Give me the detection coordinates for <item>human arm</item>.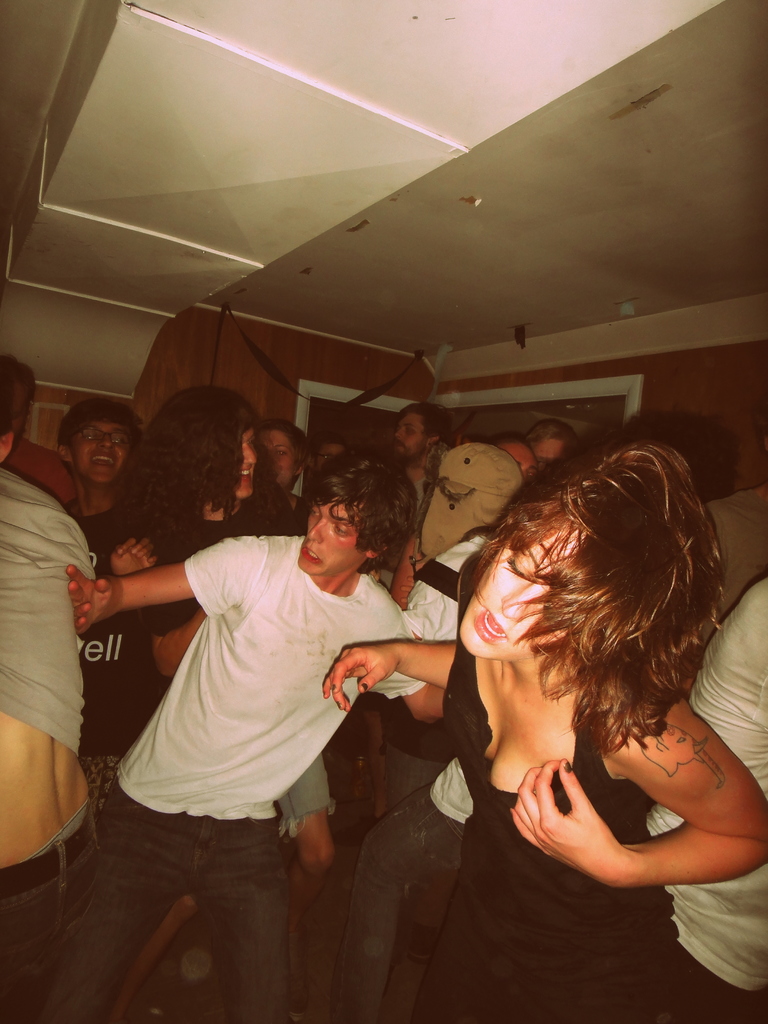
(63, 532, 257, 639).
